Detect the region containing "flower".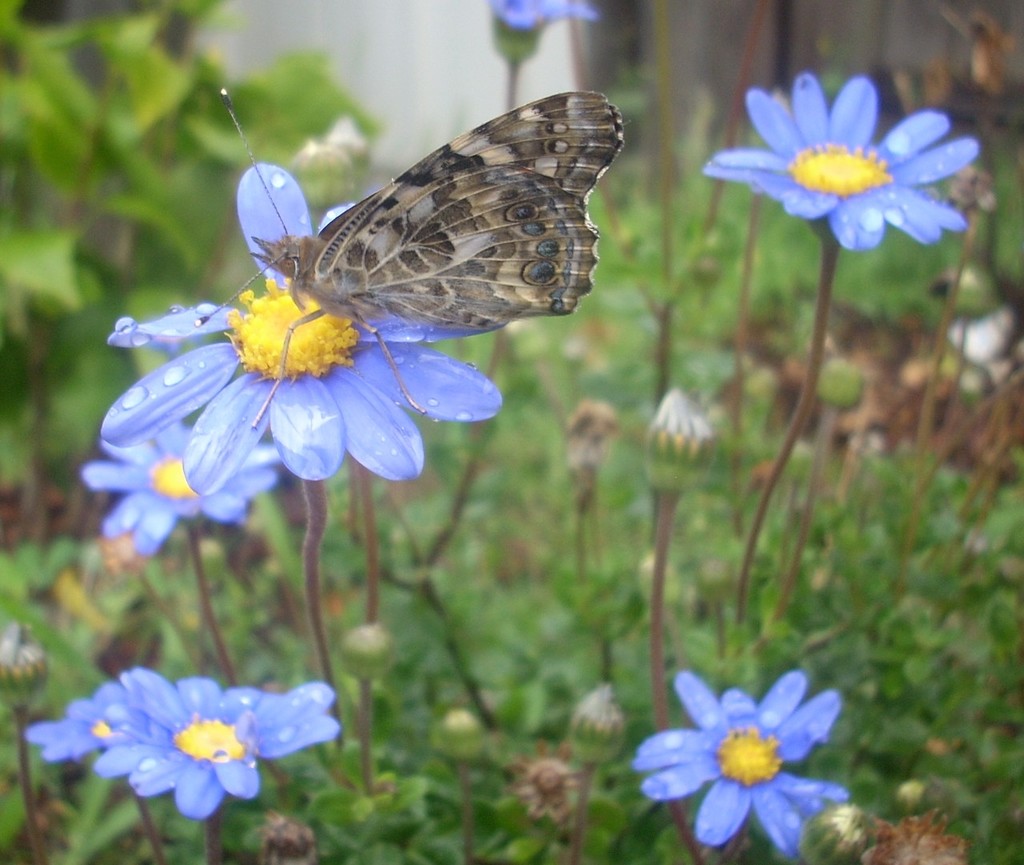
<region>75, 418, 290, 557</region>.
